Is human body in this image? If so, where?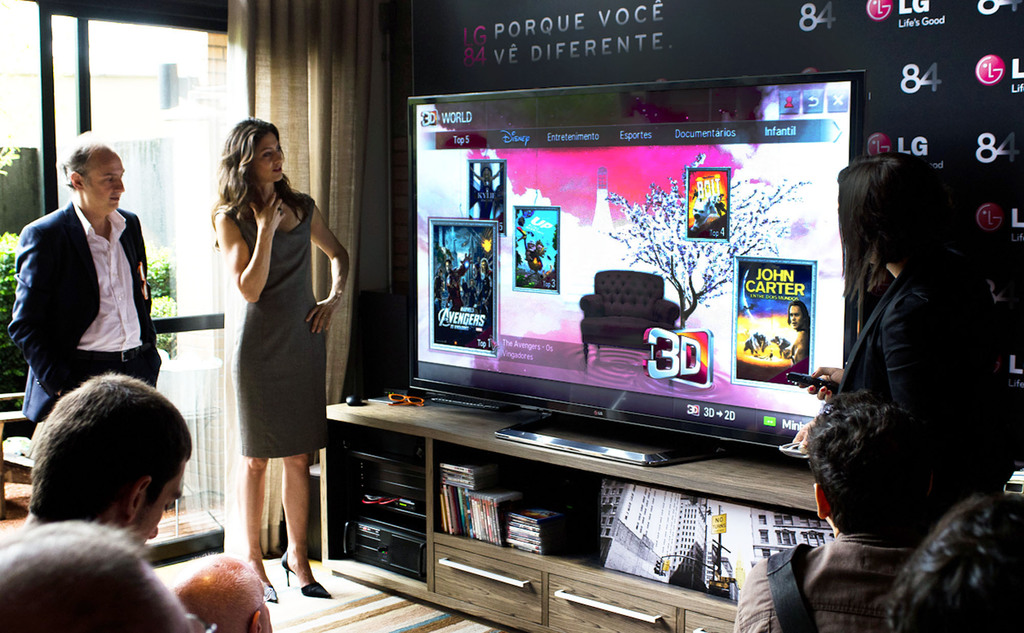
Yes, at [x1=206, y1=113, x2=335, y2=594].
